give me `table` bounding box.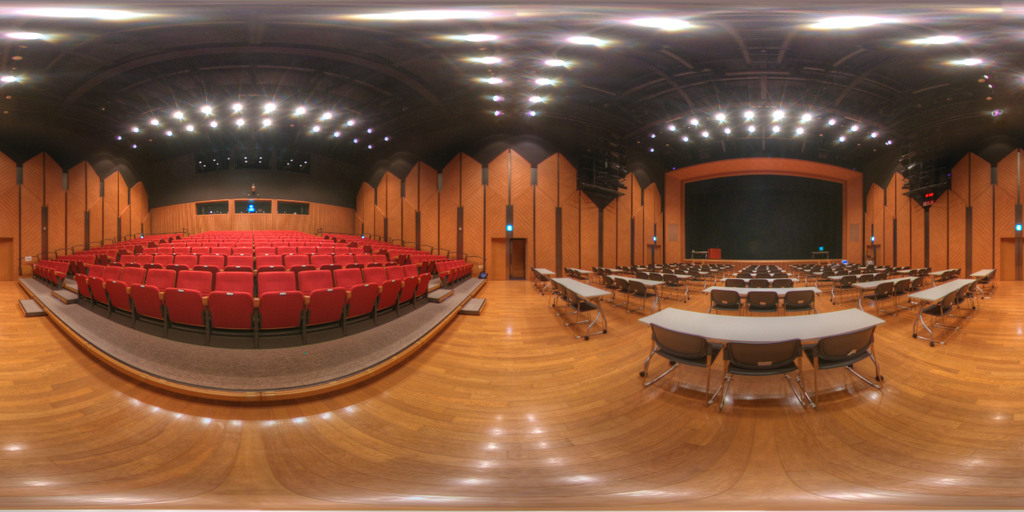
left=854, top=271, right=925, bottom=307.
